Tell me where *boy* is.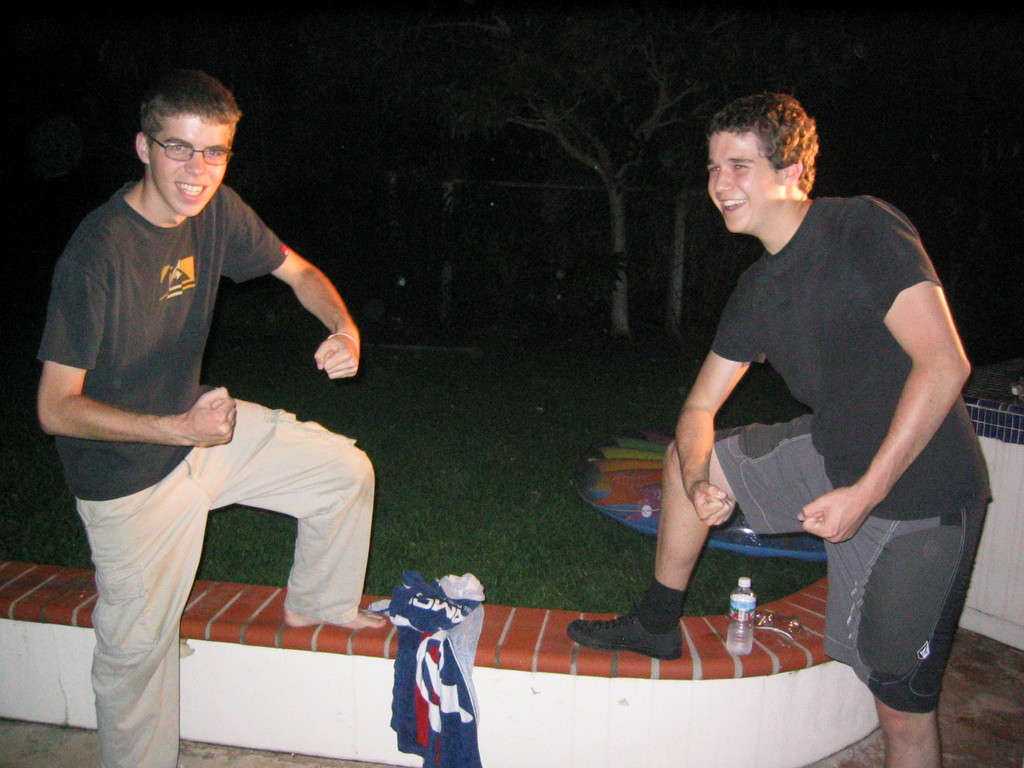
*boy* is at (x1=563, y1=97, x2=991, y2=767).
